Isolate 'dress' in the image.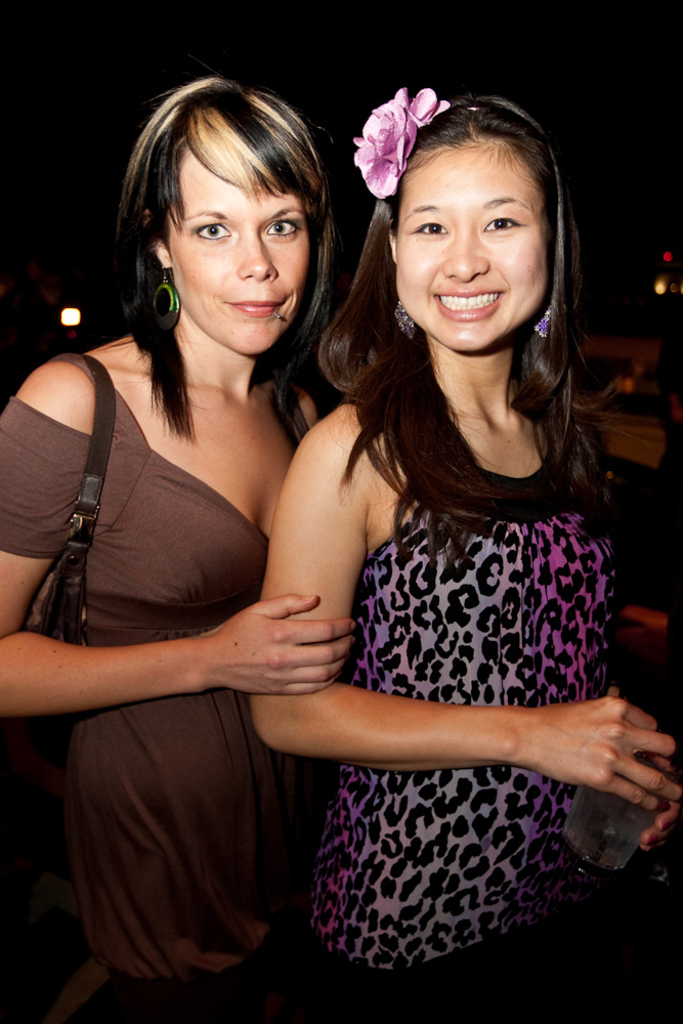
Isolated region: (0, 350, 284, 983).
